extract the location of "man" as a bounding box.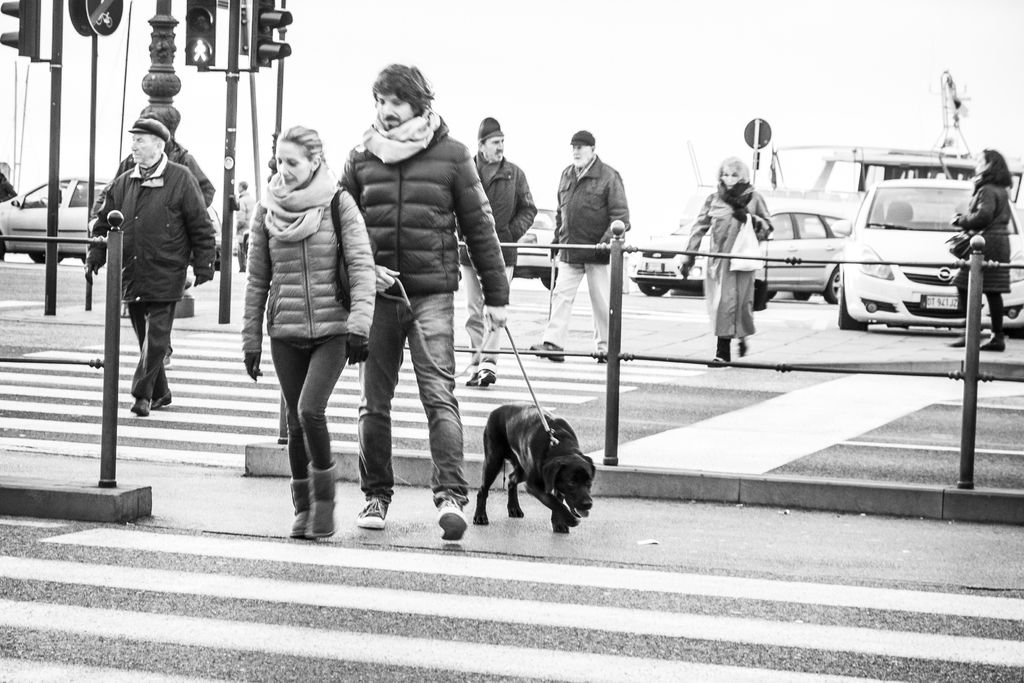
335,63,511,538.
